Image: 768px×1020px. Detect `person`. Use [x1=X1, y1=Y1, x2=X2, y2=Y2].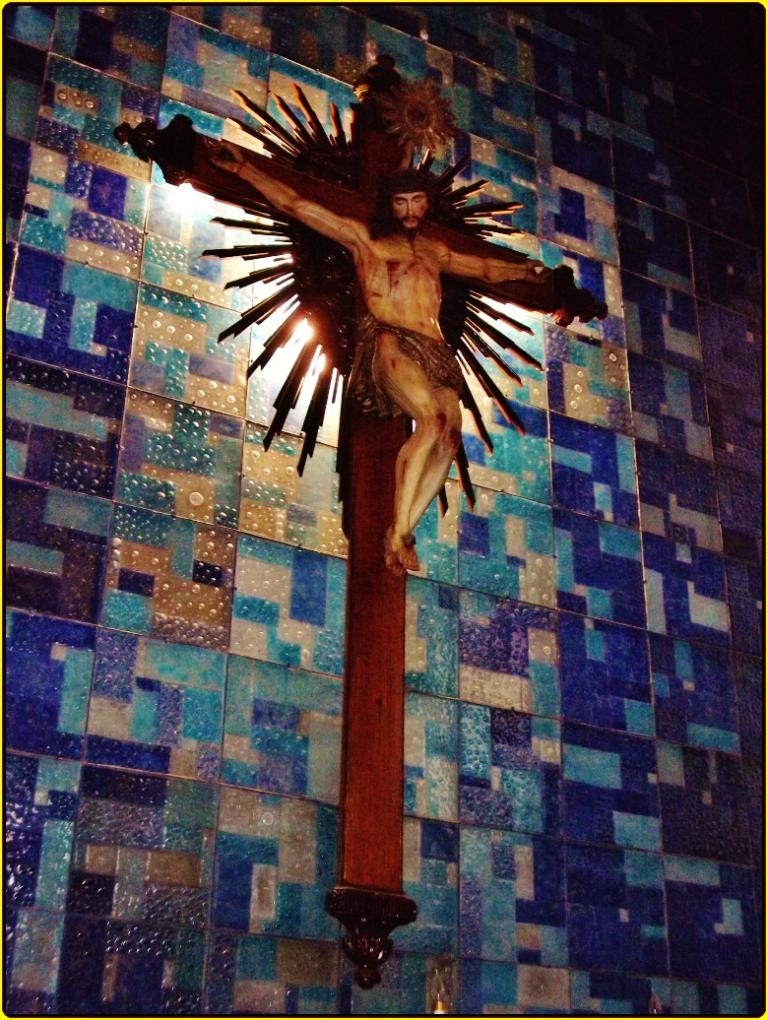
[x1=210, y1=139, x2=549, y2=574].
